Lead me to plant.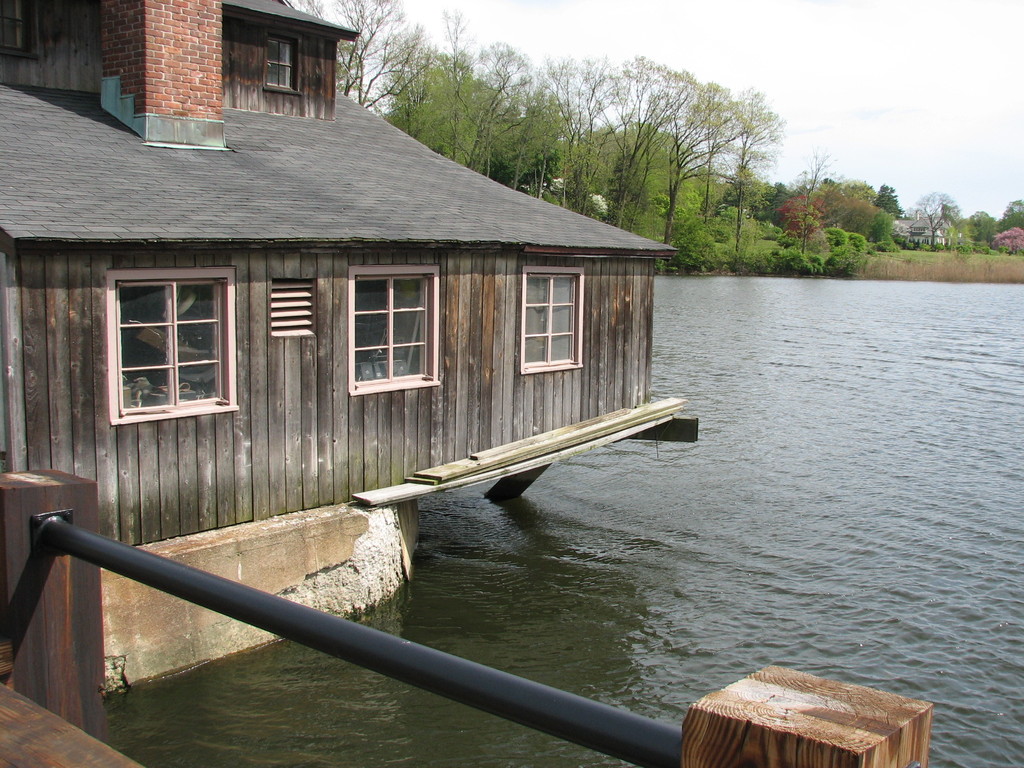
Lead to [948,241,969,259].
